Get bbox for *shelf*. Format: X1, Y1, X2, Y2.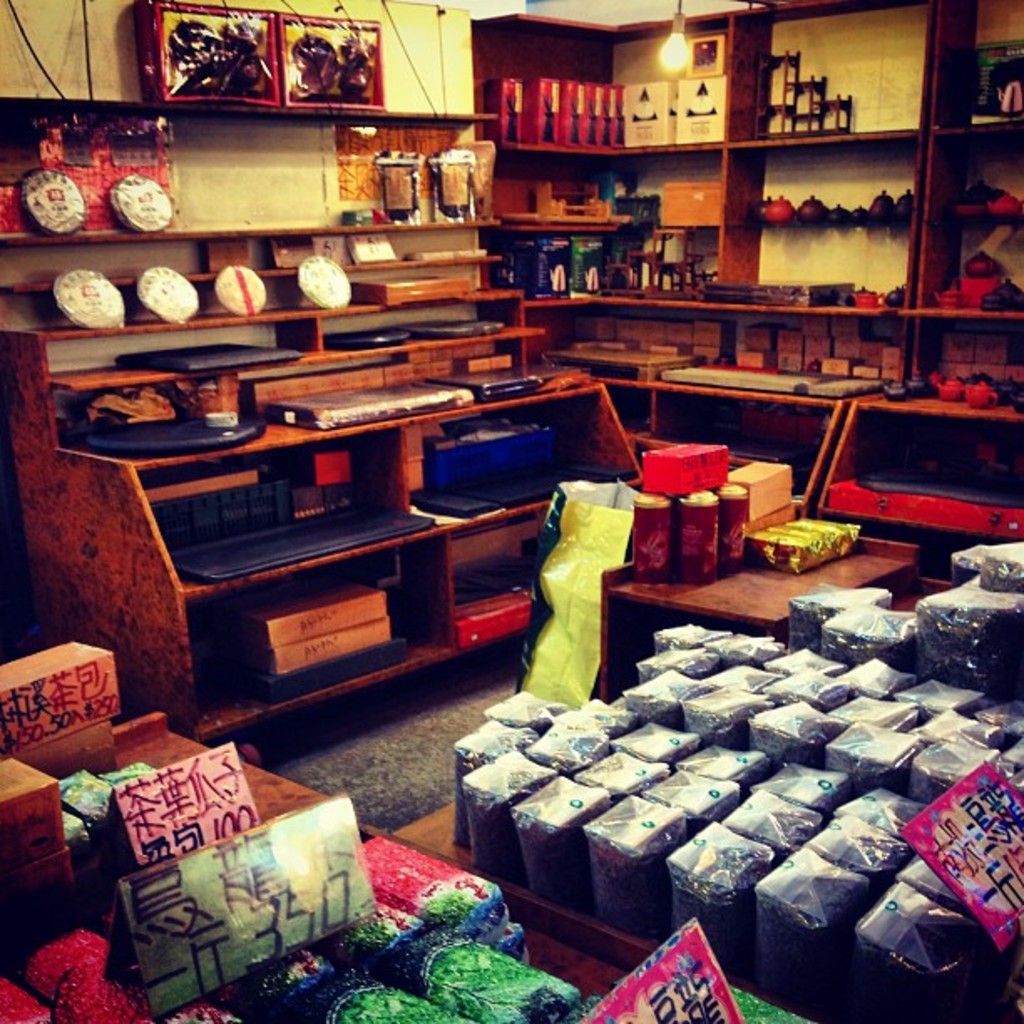
713, 0, 927, 144.
